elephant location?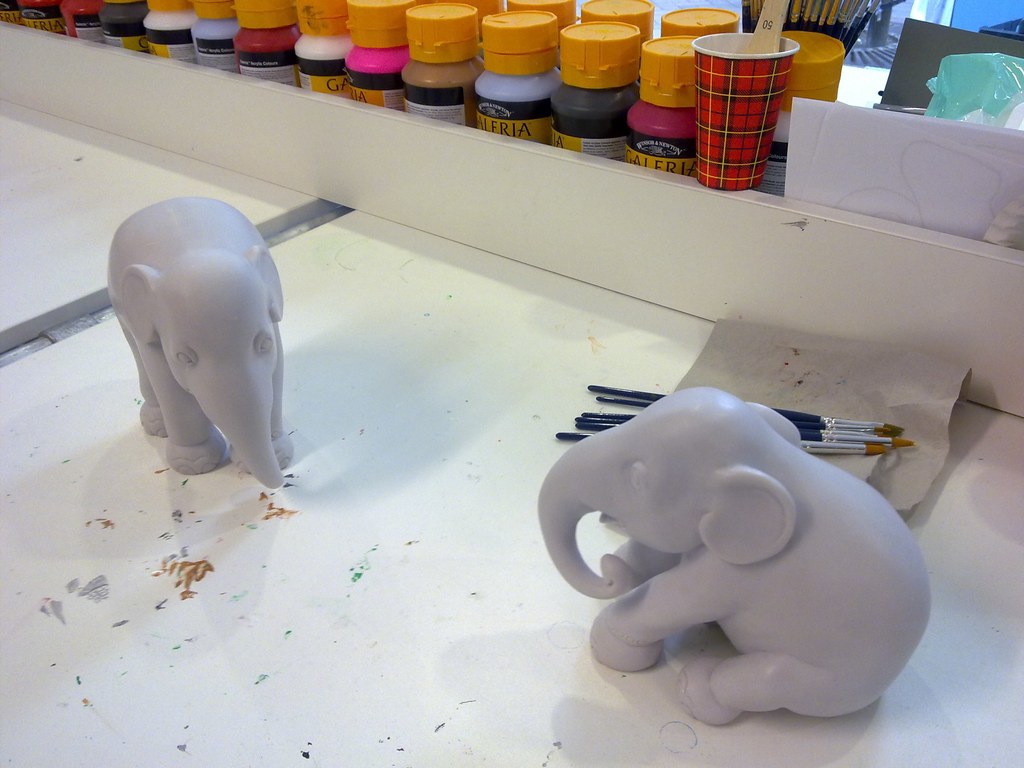
Rect(526, 390, 952, 742)
